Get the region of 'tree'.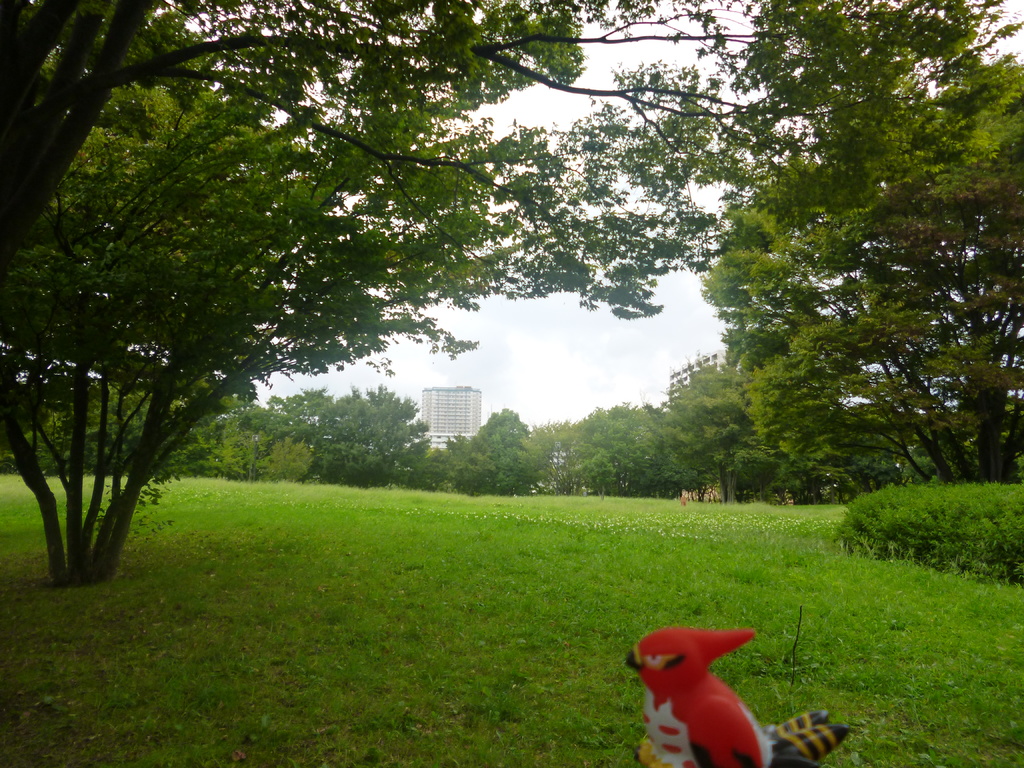
<bbox>0, 0, 721, 584</bbox>.
